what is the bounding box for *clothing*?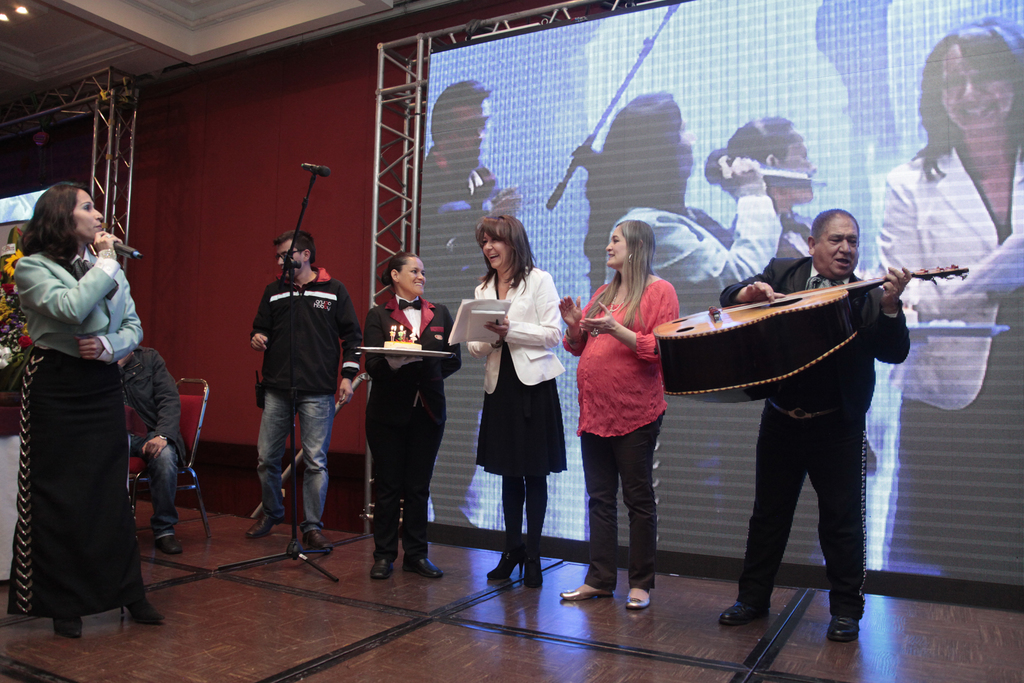
left=246, top=268, right=360, bottom=536.
